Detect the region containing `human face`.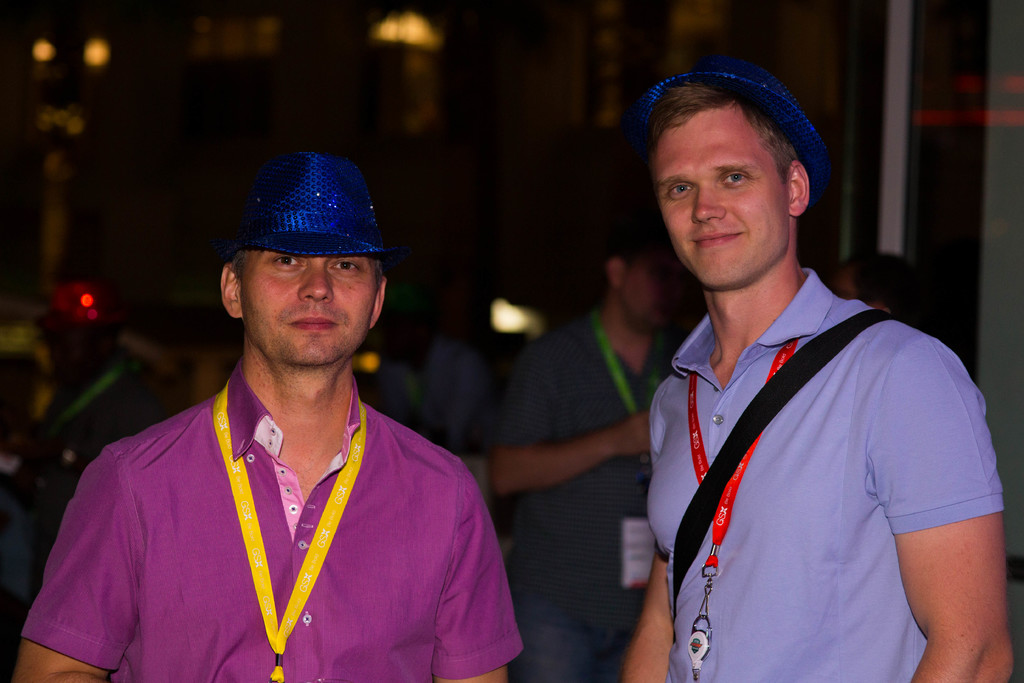
x1=232 y1=251 x2=379 y2=367.
